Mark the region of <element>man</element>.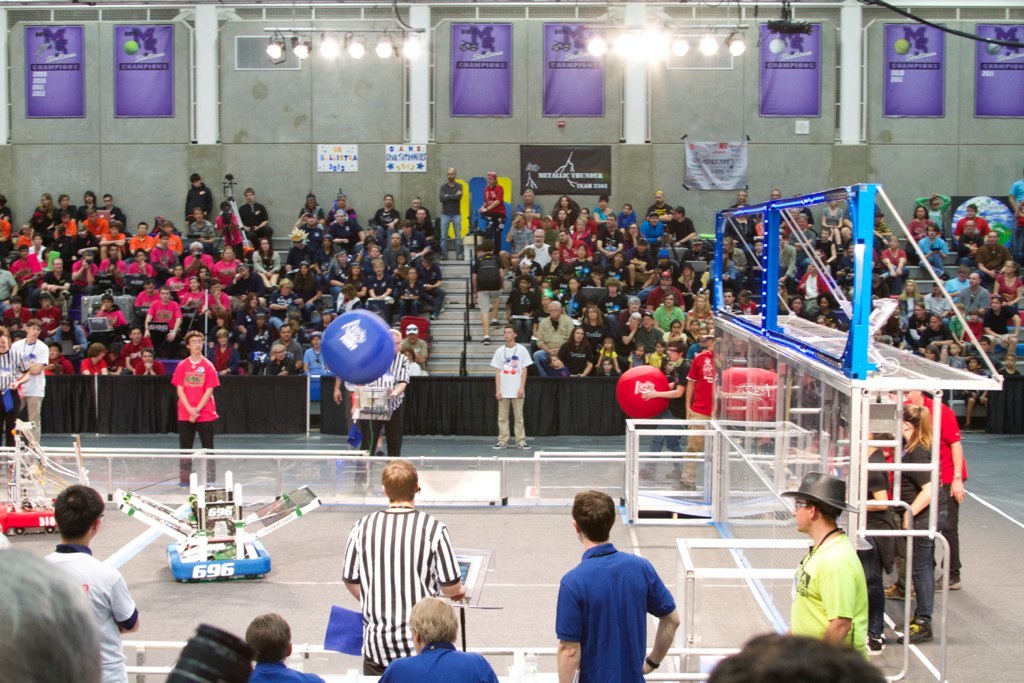
Region: (x1=918, y1=276, x2=955, y2=319).
